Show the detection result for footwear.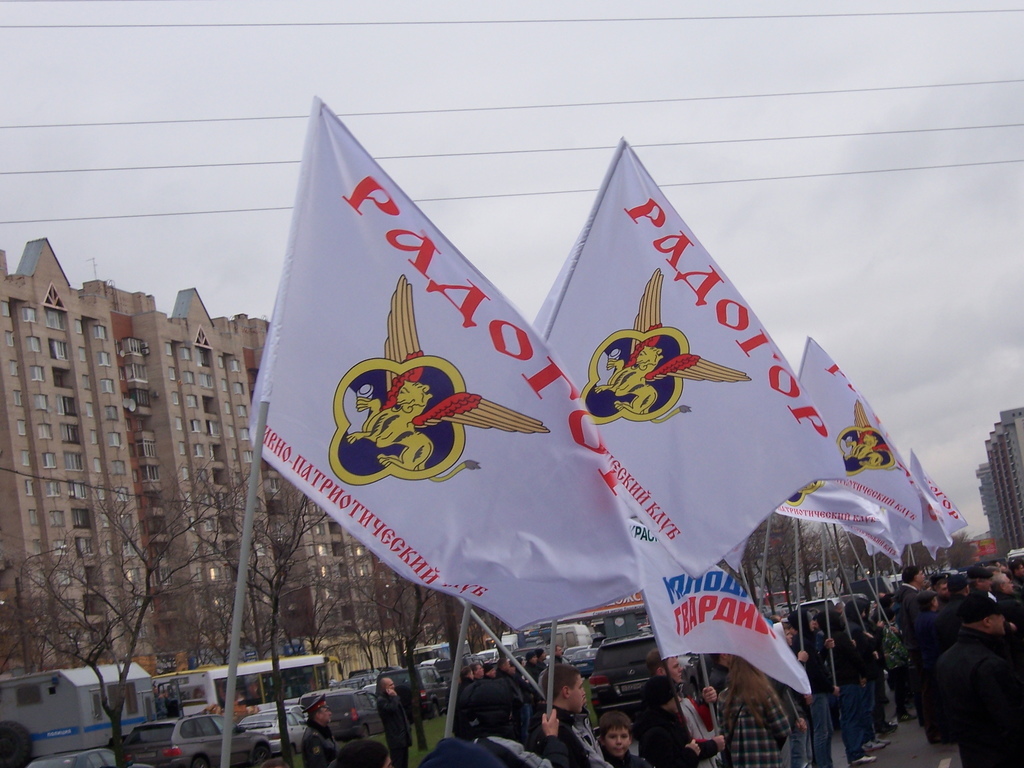
rect(874, 719, 897, 735).
